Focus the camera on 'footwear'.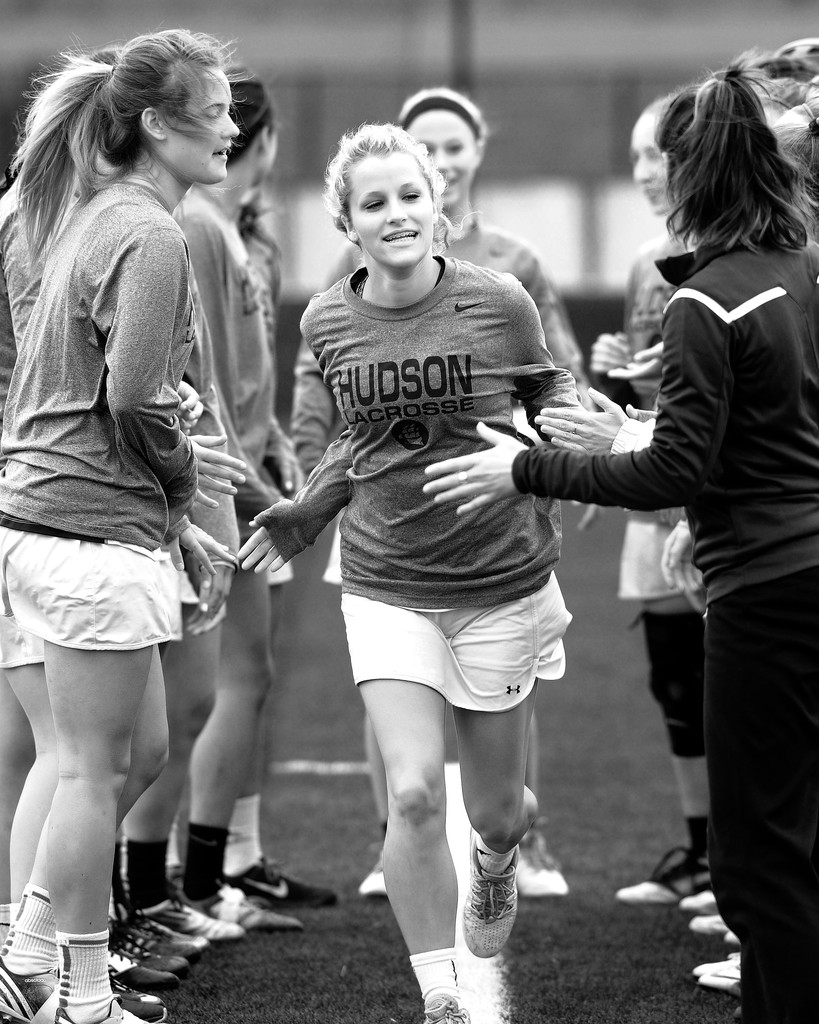
Focus region: box=[706, 974, 736, 998].
